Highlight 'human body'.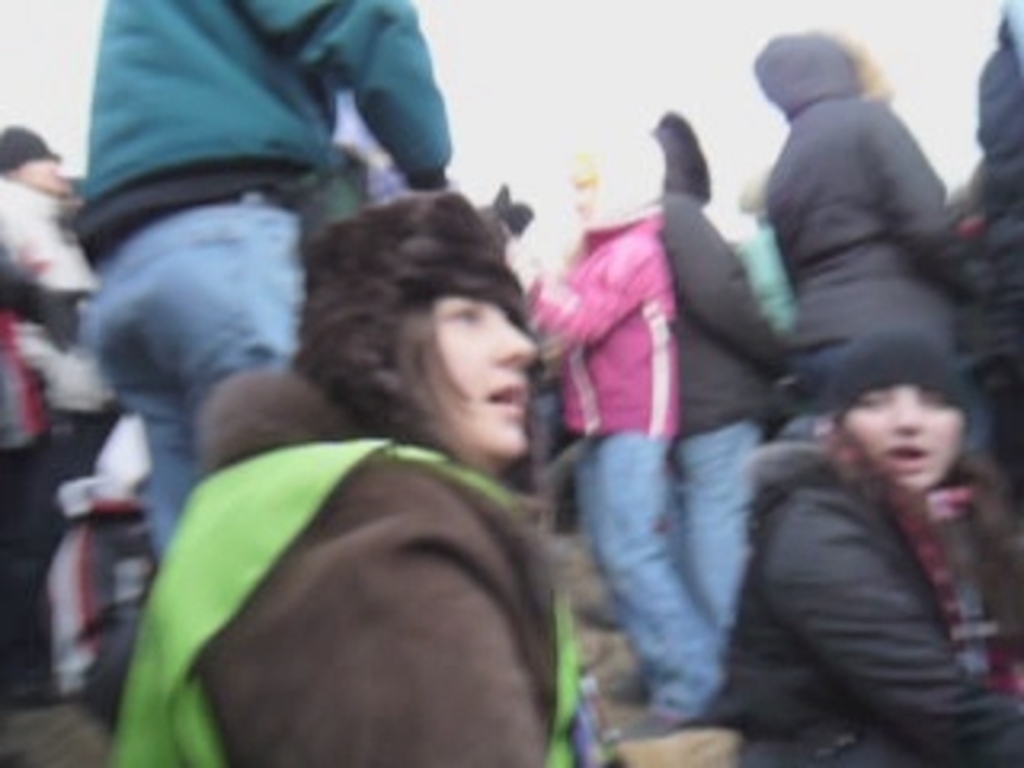
Highlighted region: (506,214,707,730).
